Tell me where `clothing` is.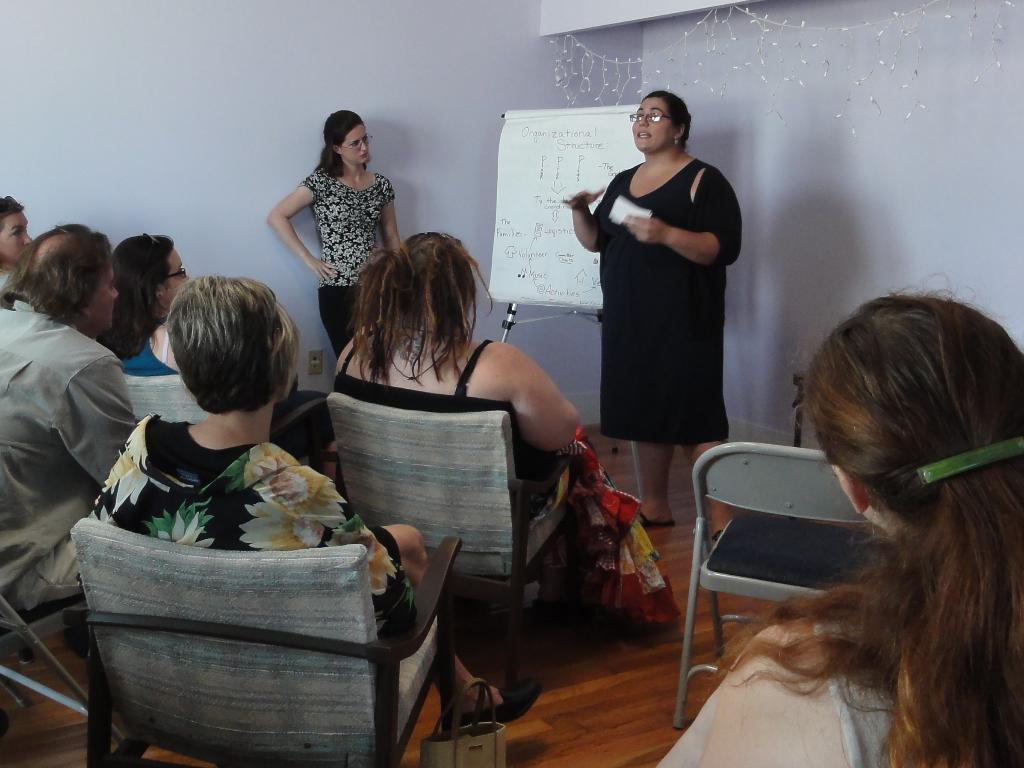
`clothing` is at 0 304 137 612.
